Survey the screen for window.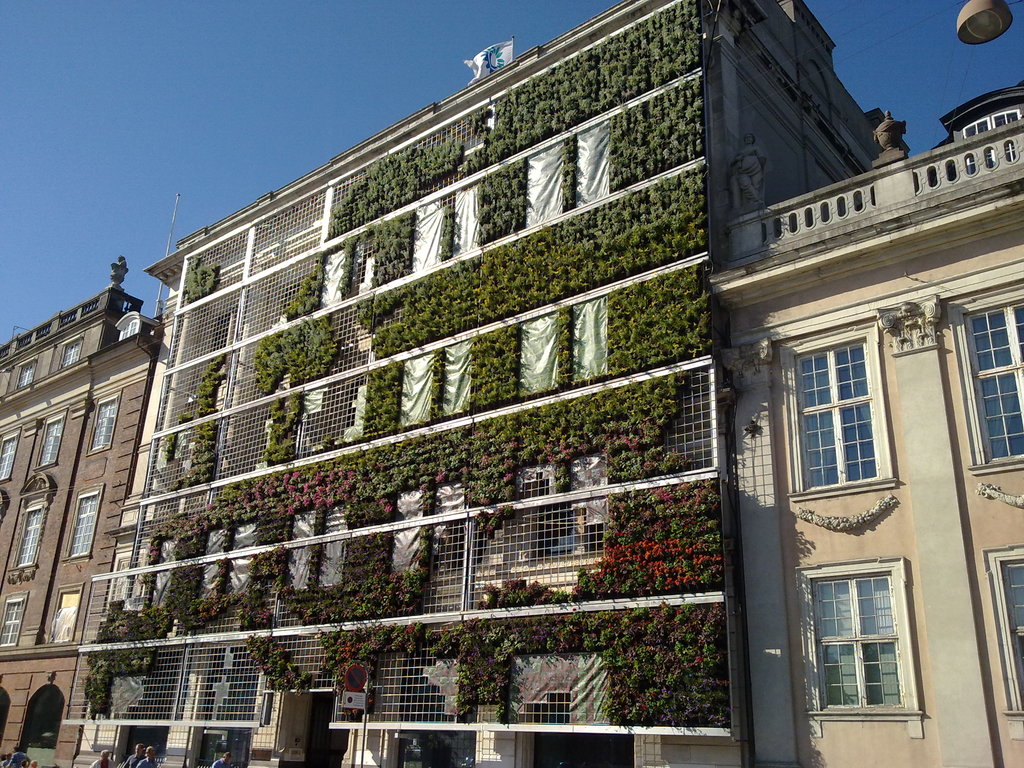
Survey found: {"left": 779, "top": 320, "right": 895, "bottom": 501}.
